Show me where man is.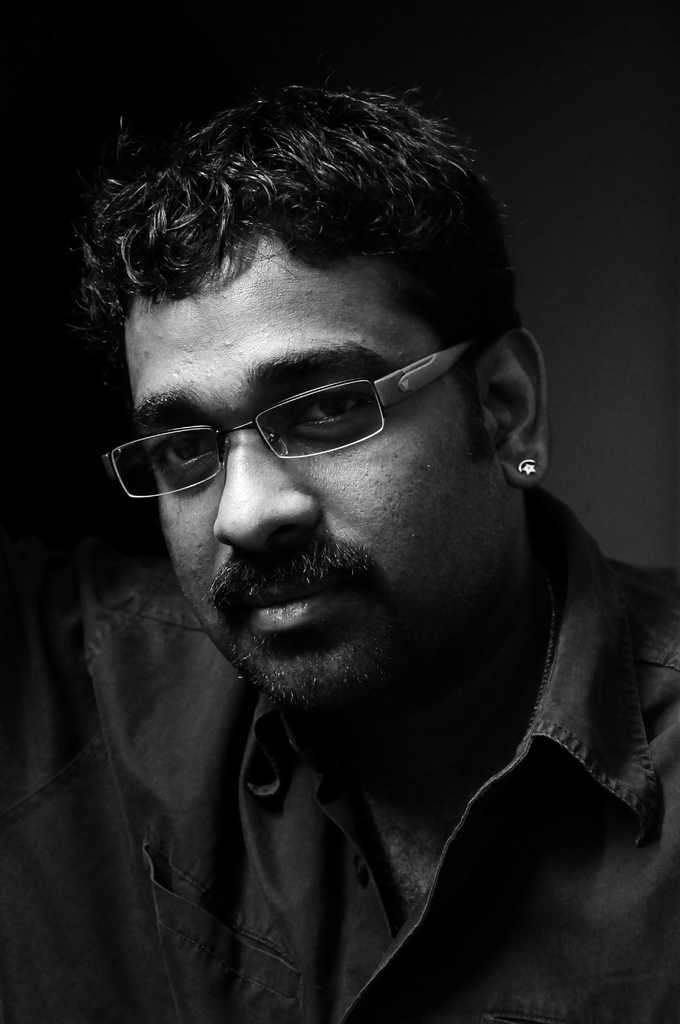
man is at bbox=[19, 36, 664, 999].
